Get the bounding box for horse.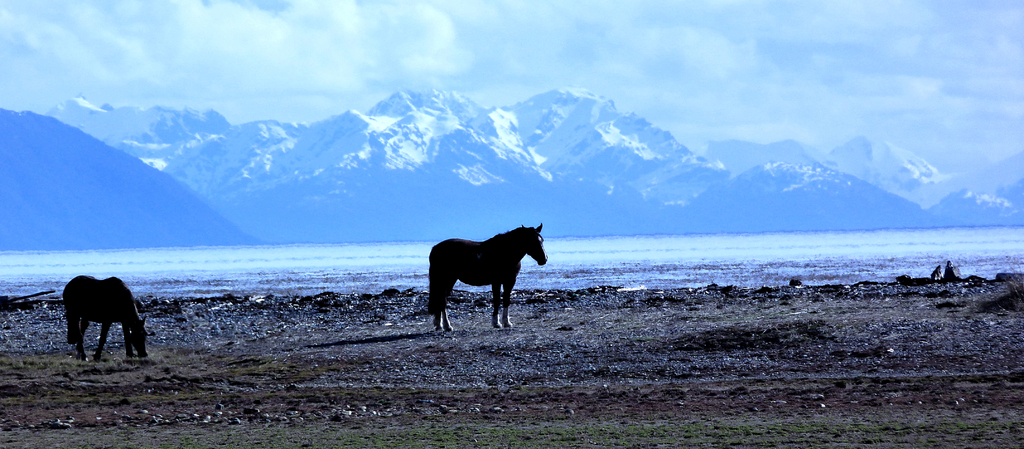
Rect(435, 220, 547, 338).
